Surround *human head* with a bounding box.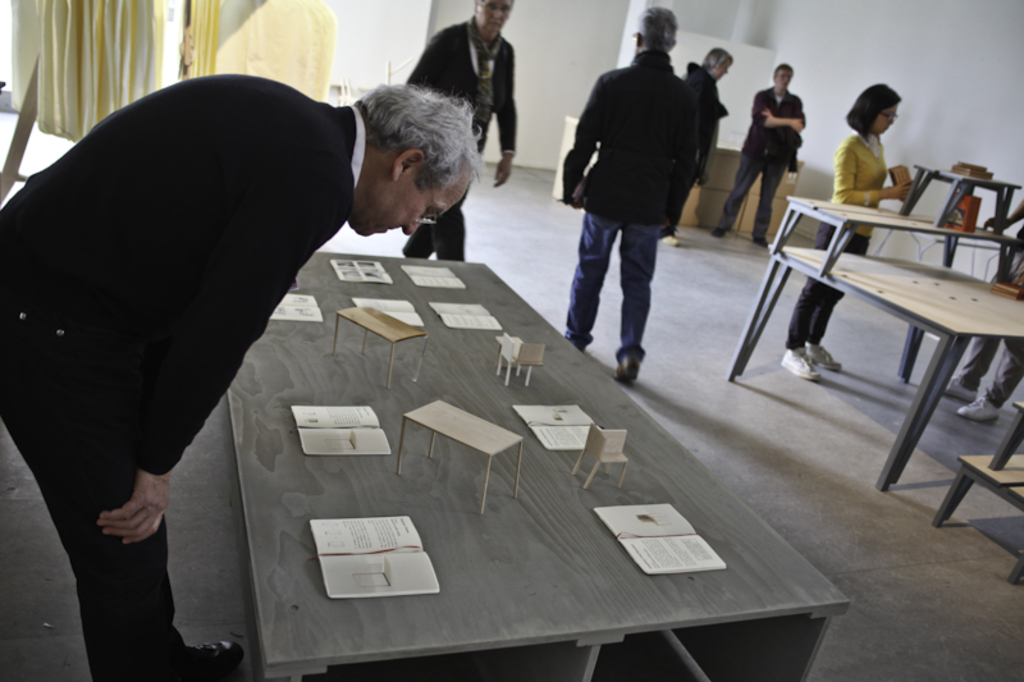
crop(630, 8, 680, 54).
